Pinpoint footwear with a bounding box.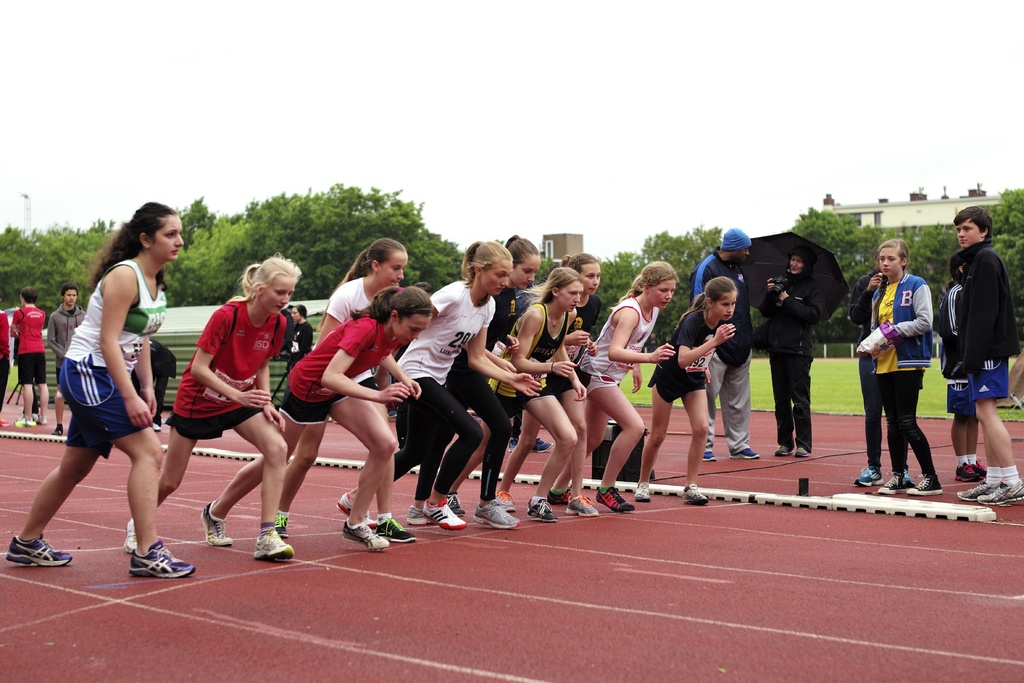
rect(474, 500, 513, 527).
